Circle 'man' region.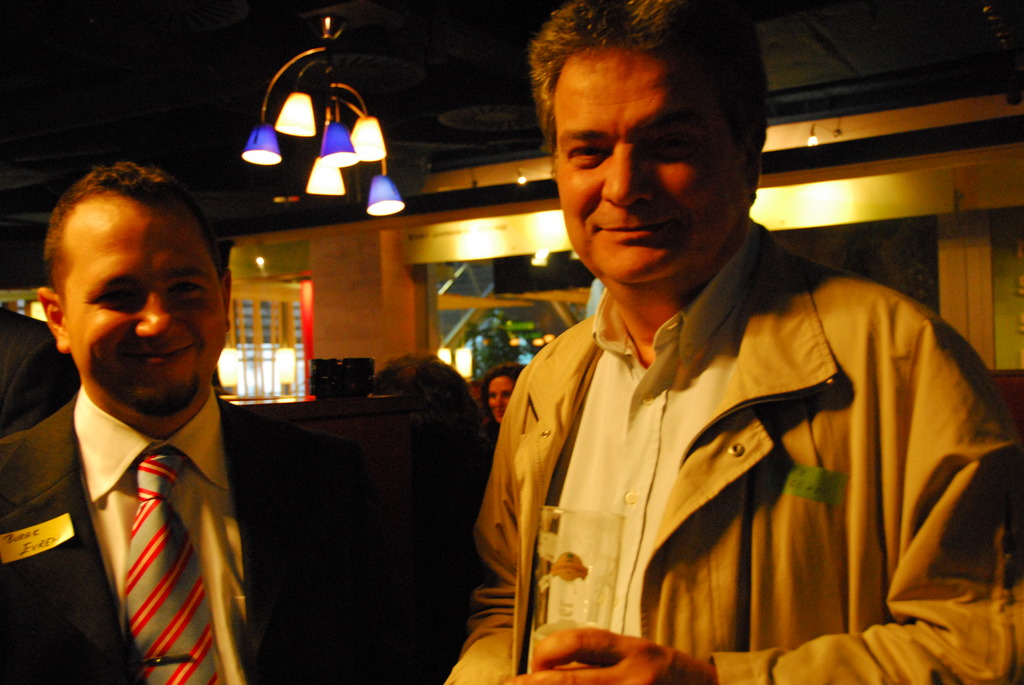
Region: detection(371, 347, 495, 555).
